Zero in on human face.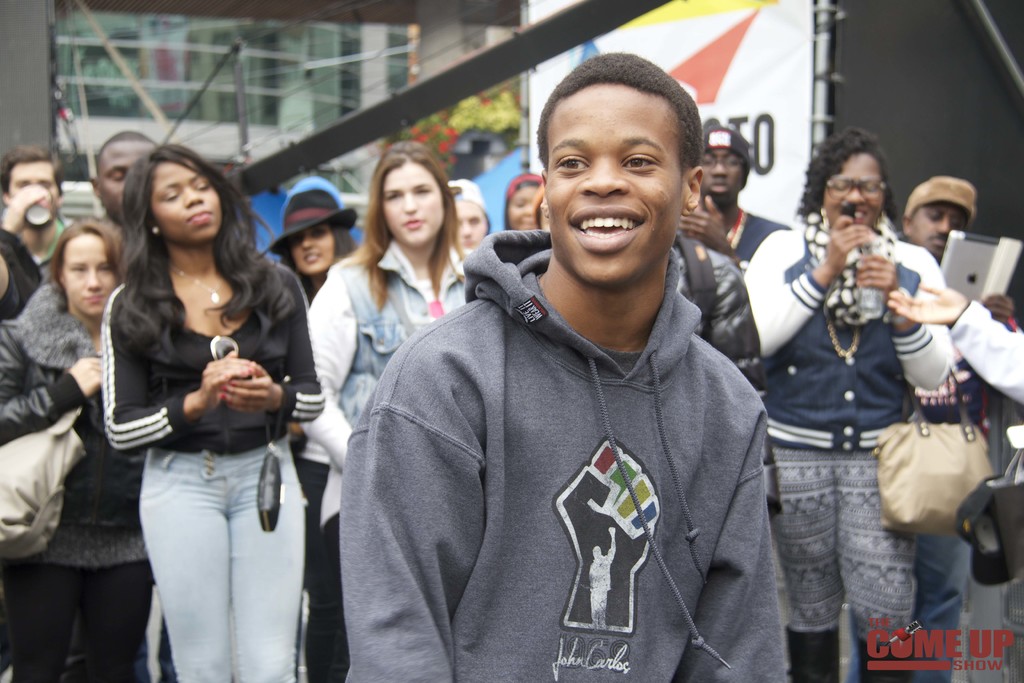
Zeroed in: <bbox>10, 161, 63, 228</bbox>.
